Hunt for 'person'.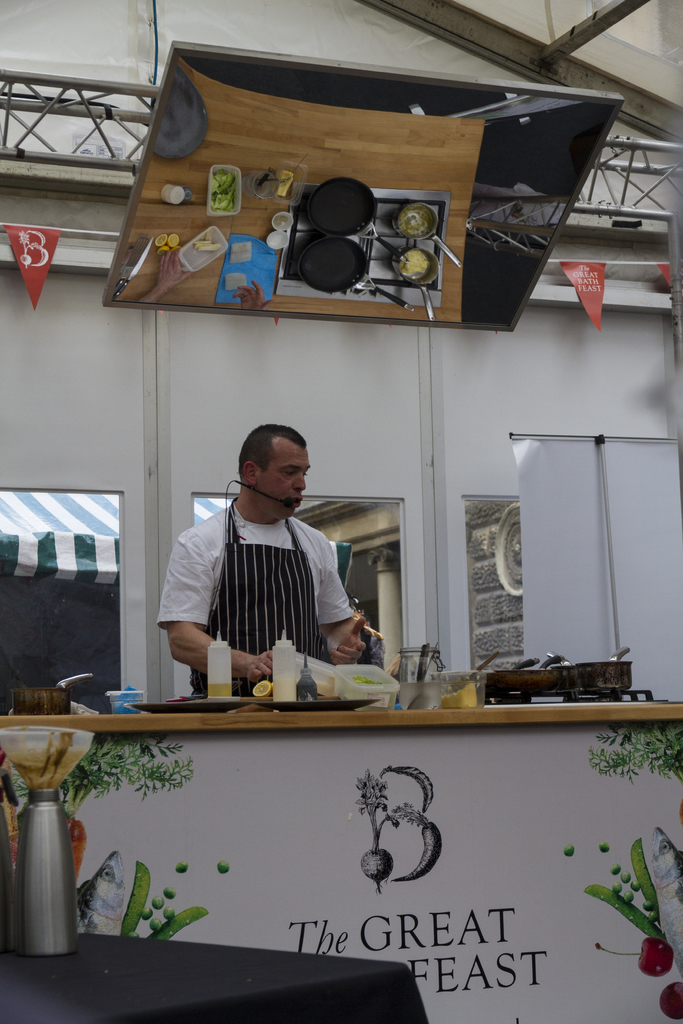
Hunted down at 160, 428, 379, 710.
